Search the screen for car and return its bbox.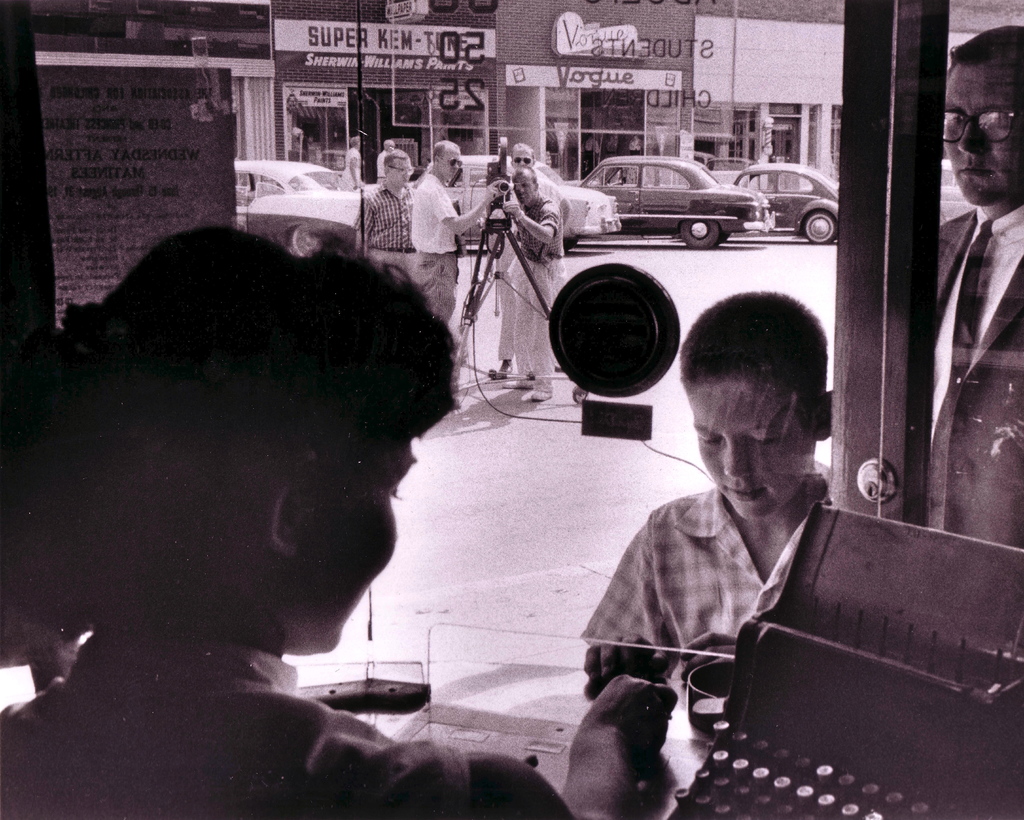
Found: [x1=732, y1=163, x2=841, y2=245].
